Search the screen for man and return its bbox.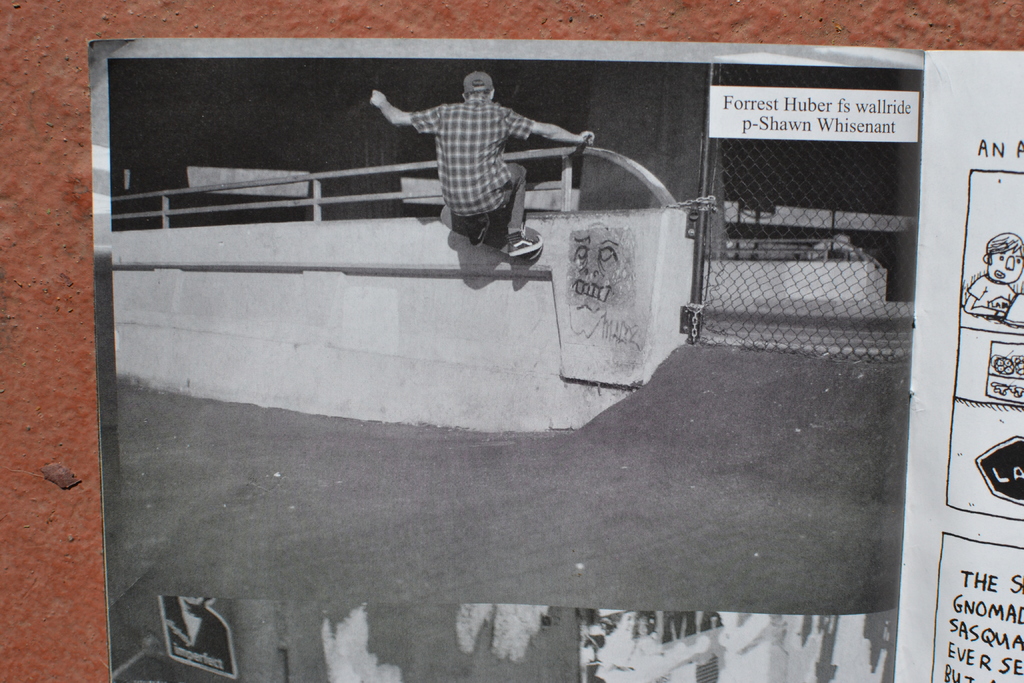
Found: x1=366, y1=76, x2=600, y2=259.
